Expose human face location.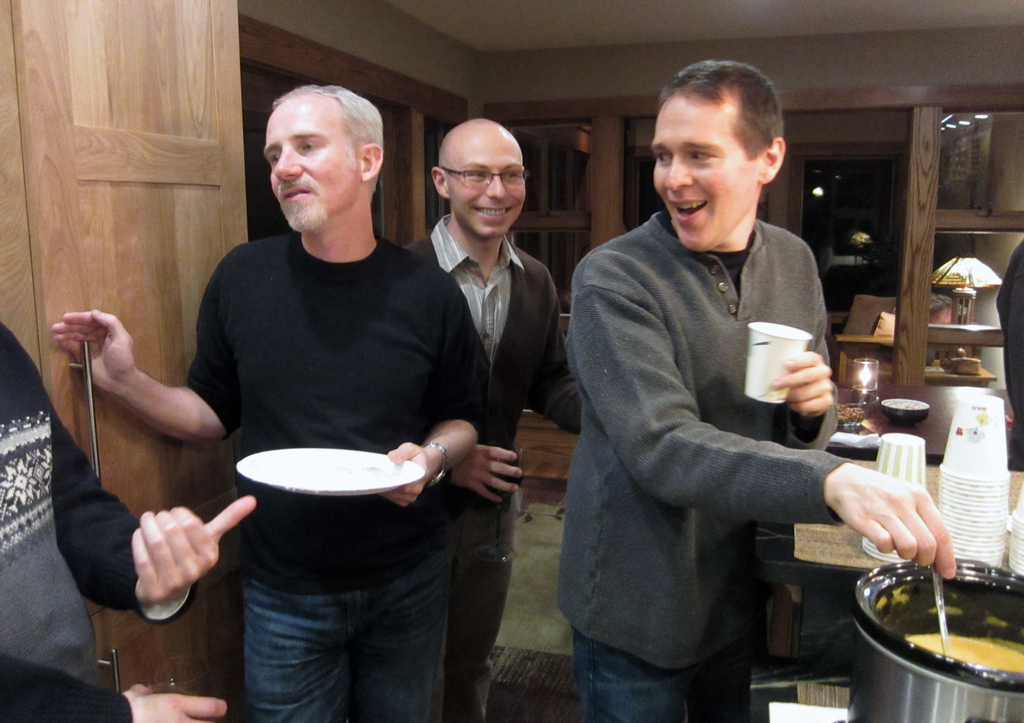
Exposed at left=650, top=95, right=760, bottom=251.
